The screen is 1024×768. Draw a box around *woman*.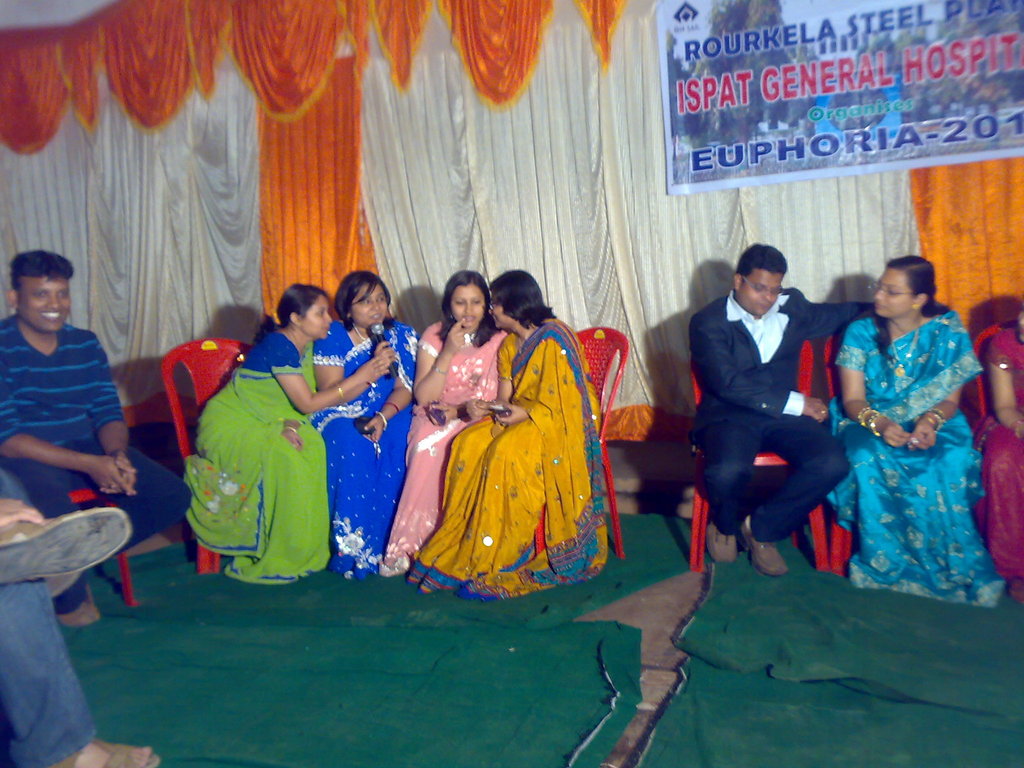
(left=383, top=273, right=509, bottom=579).
